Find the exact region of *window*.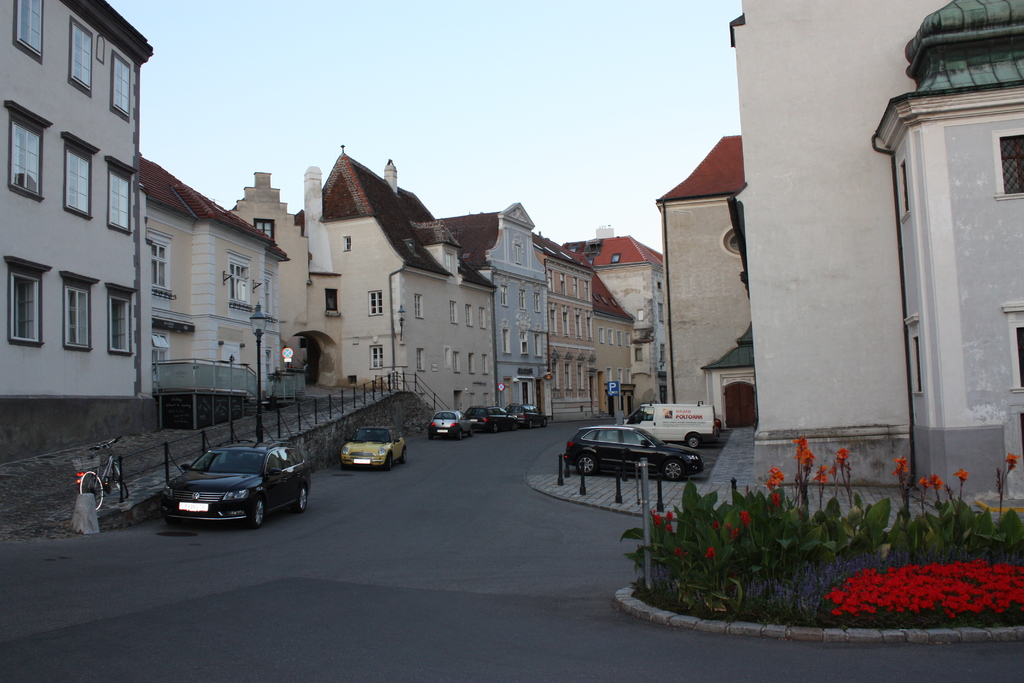
Exact region: select_region(4, 100, 51, 204).
